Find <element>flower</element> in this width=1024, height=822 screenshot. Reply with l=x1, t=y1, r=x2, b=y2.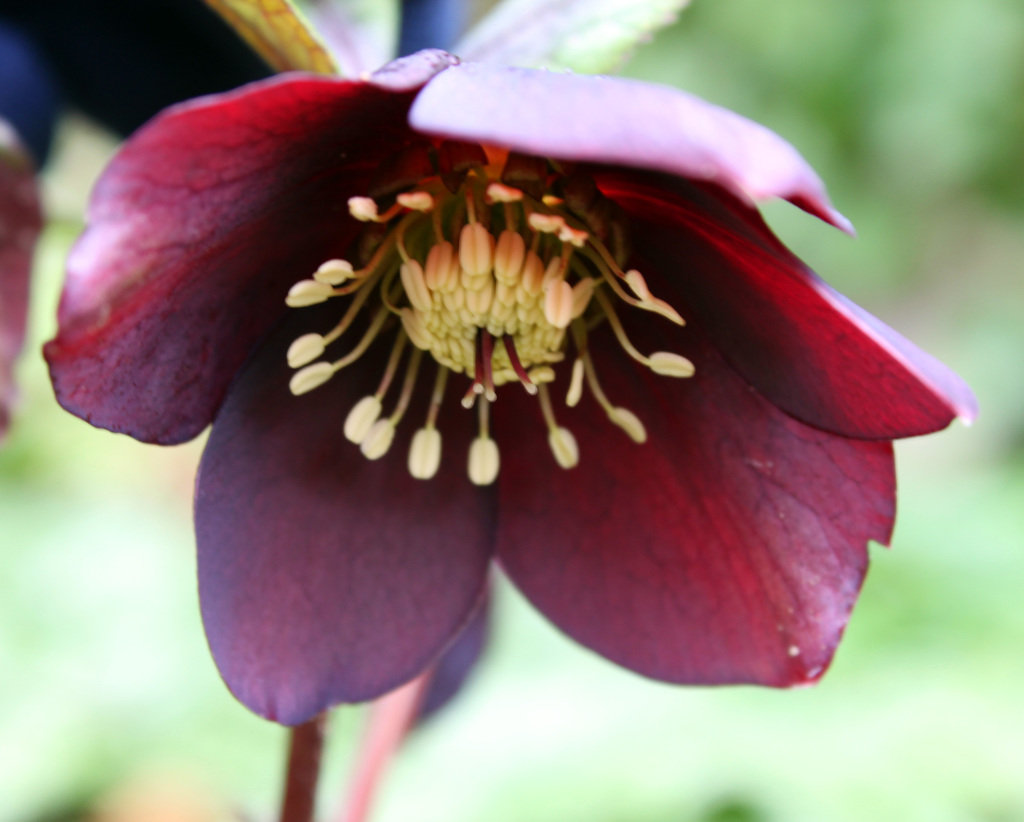
l=45, t=15, r=977, b=759.
